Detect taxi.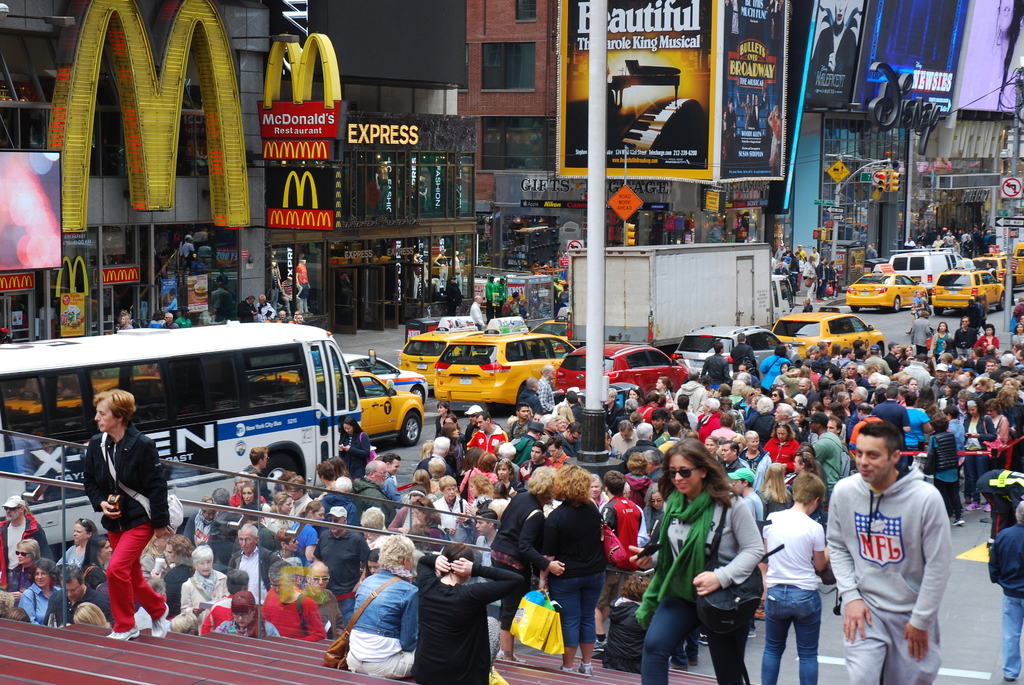
Detected at 255 374 426 445.
